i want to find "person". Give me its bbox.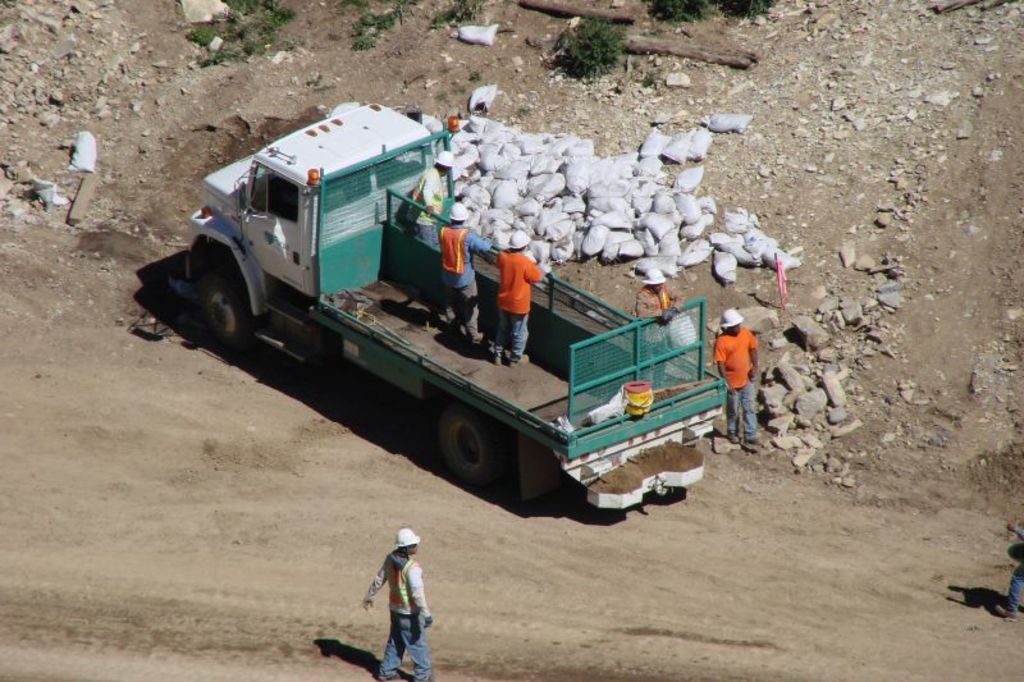
crop(1005, 522, 1023, 619).
